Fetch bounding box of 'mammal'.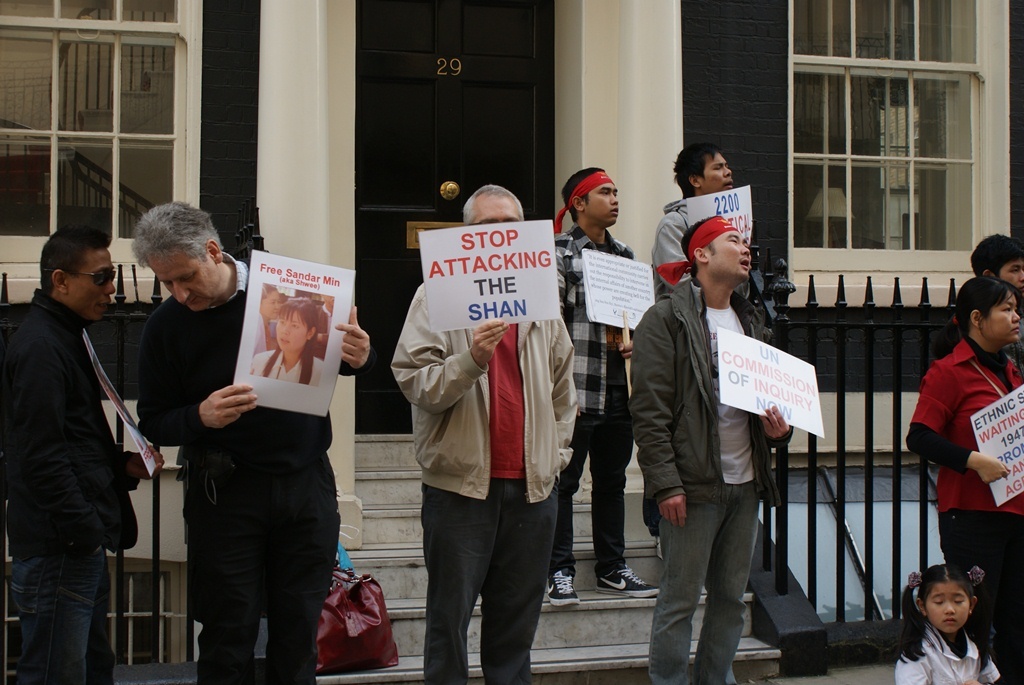
Bbox: 650,143,739,303.
